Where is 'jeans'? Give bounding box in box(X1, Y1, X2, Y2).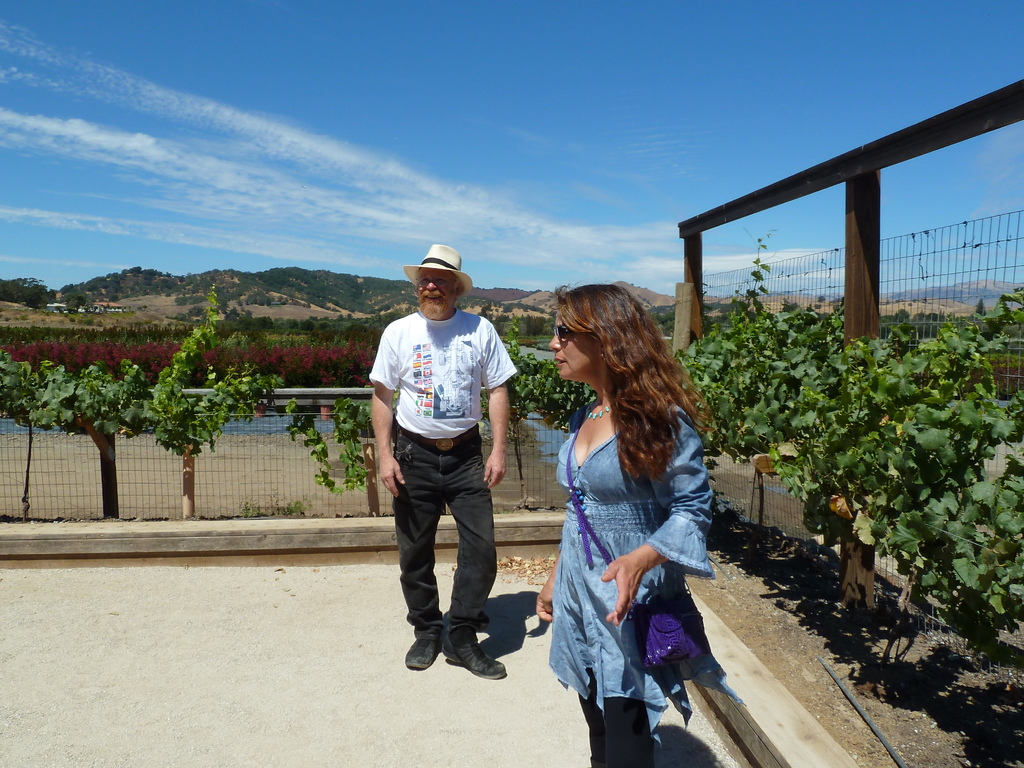
box(582, 682, 674, 767).
